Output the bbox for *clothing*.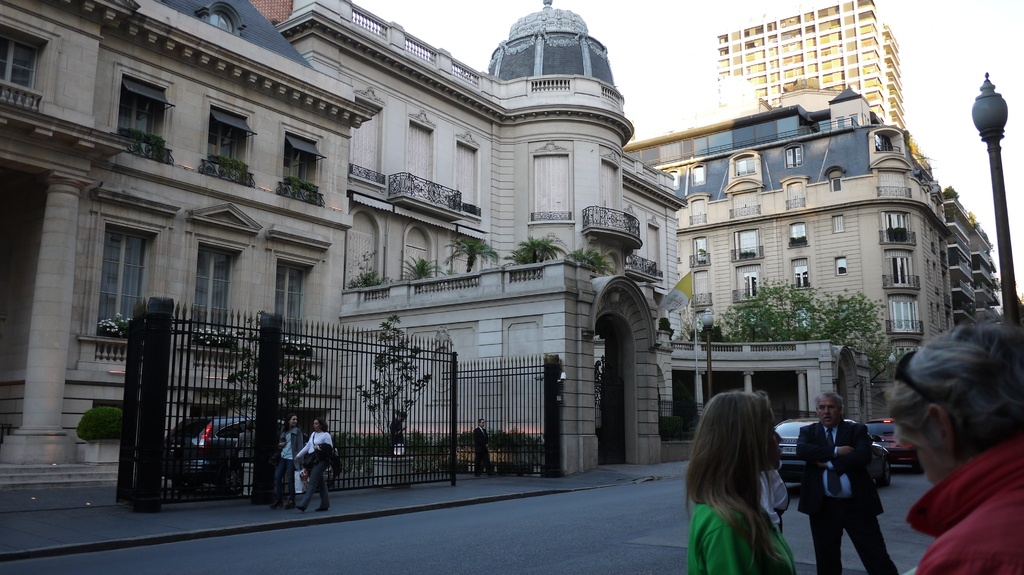
(x1=274, y1=428, x2=305, y2=501).
